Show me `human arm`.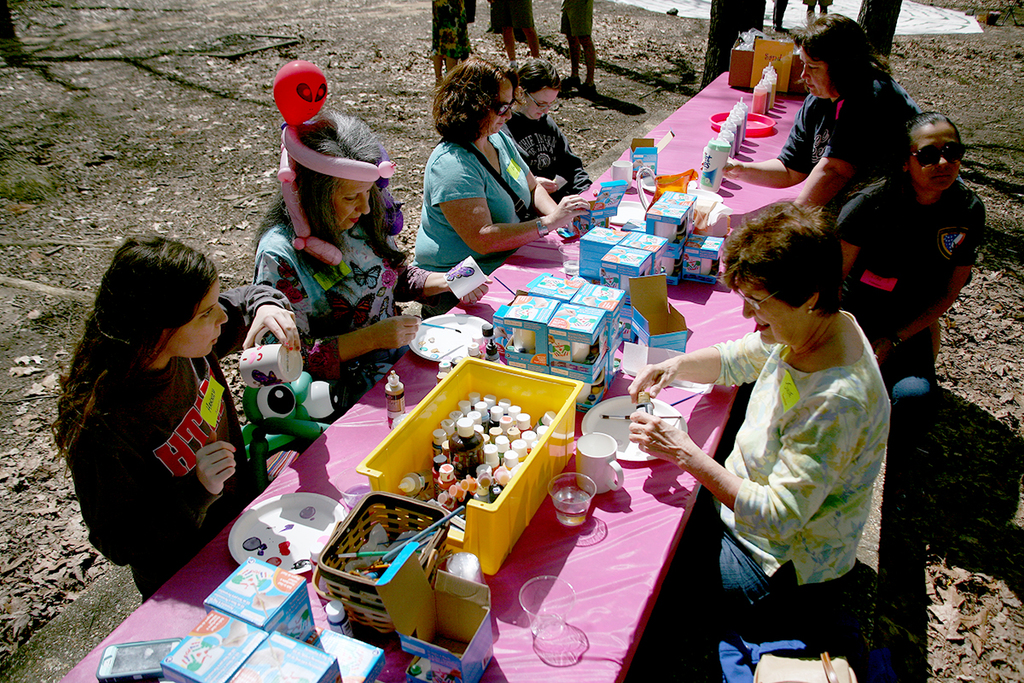
`human arm` is here: Rect(531, 171, 560, 193).
